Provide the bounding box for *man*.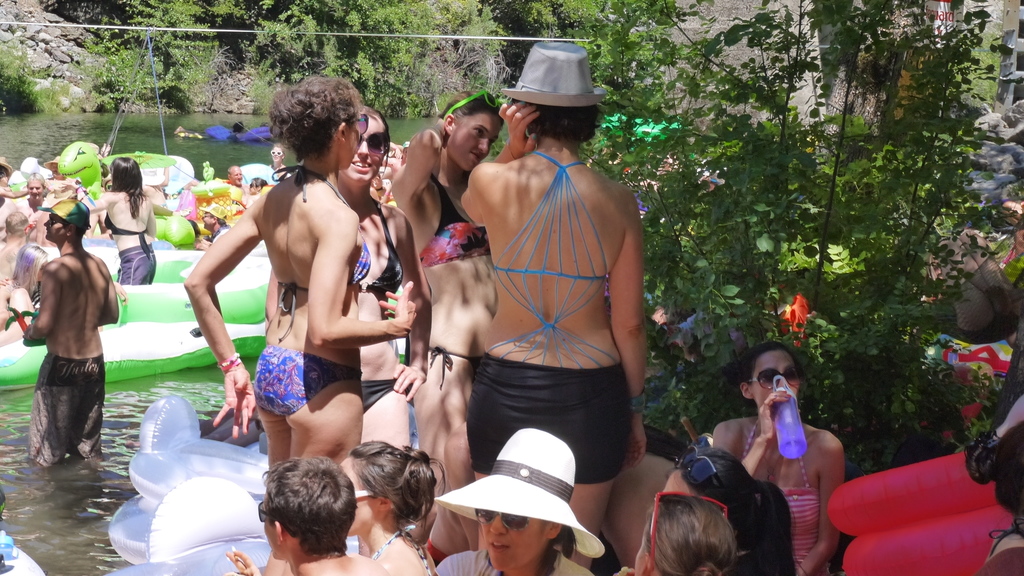
BBox(16, 170, 49, 230).
